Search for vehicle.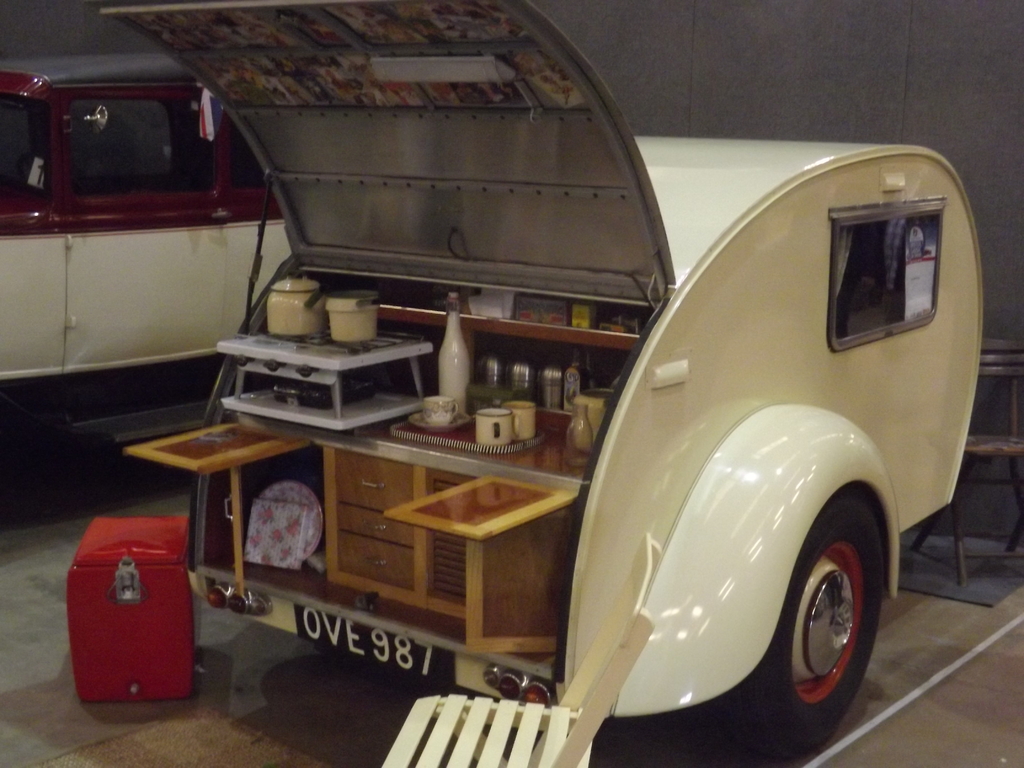
Found at bbox=(104, 0, 979, 767).
